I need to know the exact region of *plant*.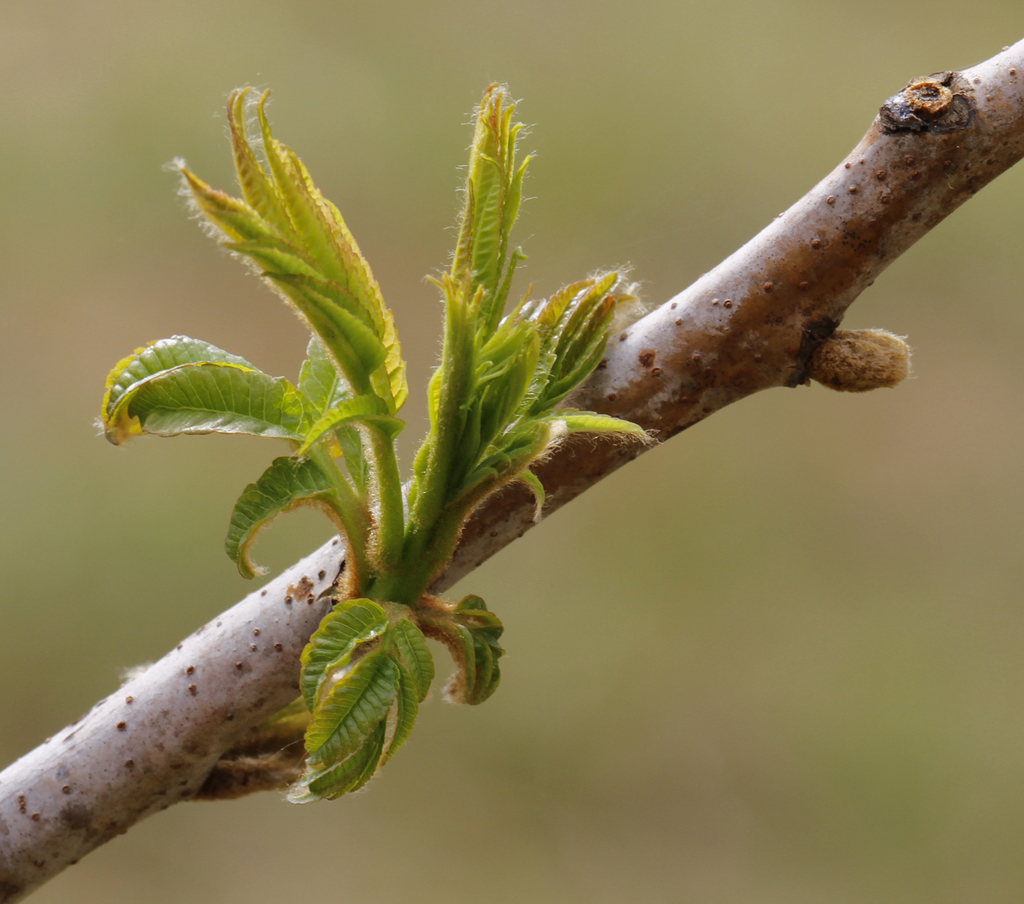
Region: 91/82/665/805.
